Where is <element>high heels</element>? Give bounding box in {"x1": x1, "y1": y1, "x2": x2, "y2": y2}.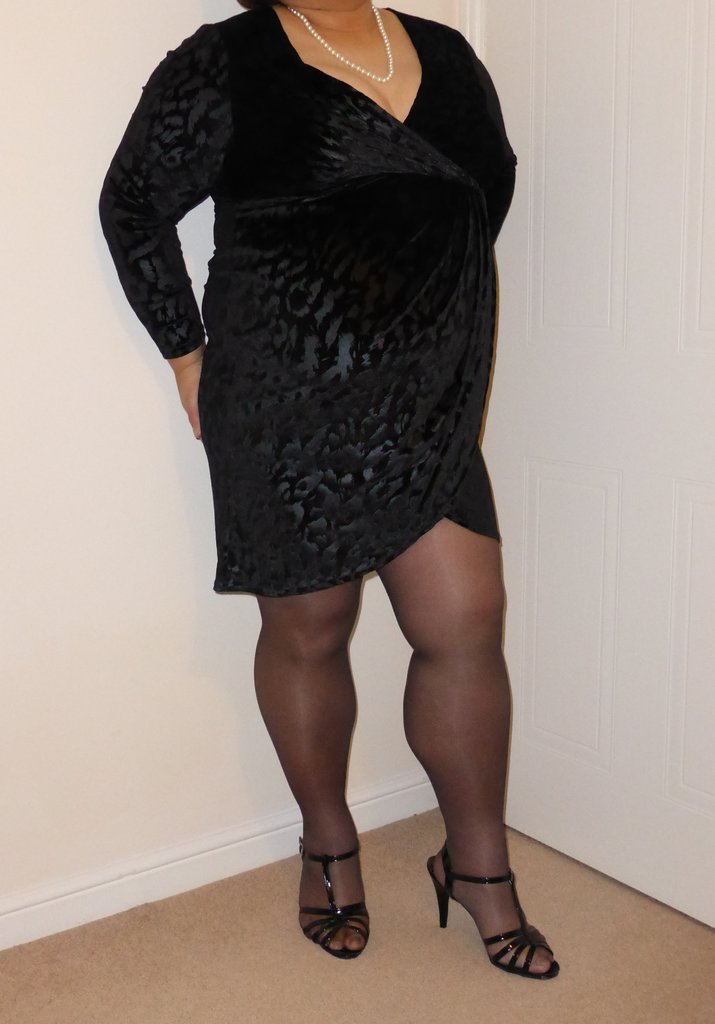
{"x1": 424, "y1": 841, "x2": 561, "y2": 974}.
